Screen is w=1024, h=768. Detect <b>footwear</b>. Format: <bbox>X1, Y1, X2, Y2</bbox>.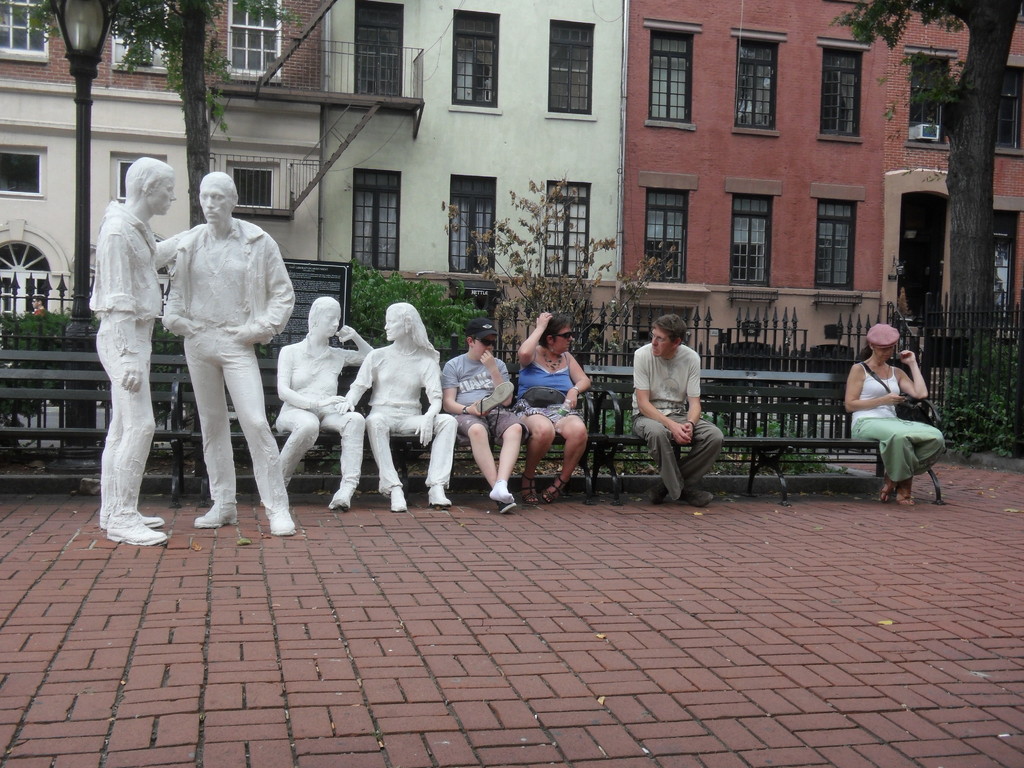
<bbox>518, 470, 538, 503</bbox>.
